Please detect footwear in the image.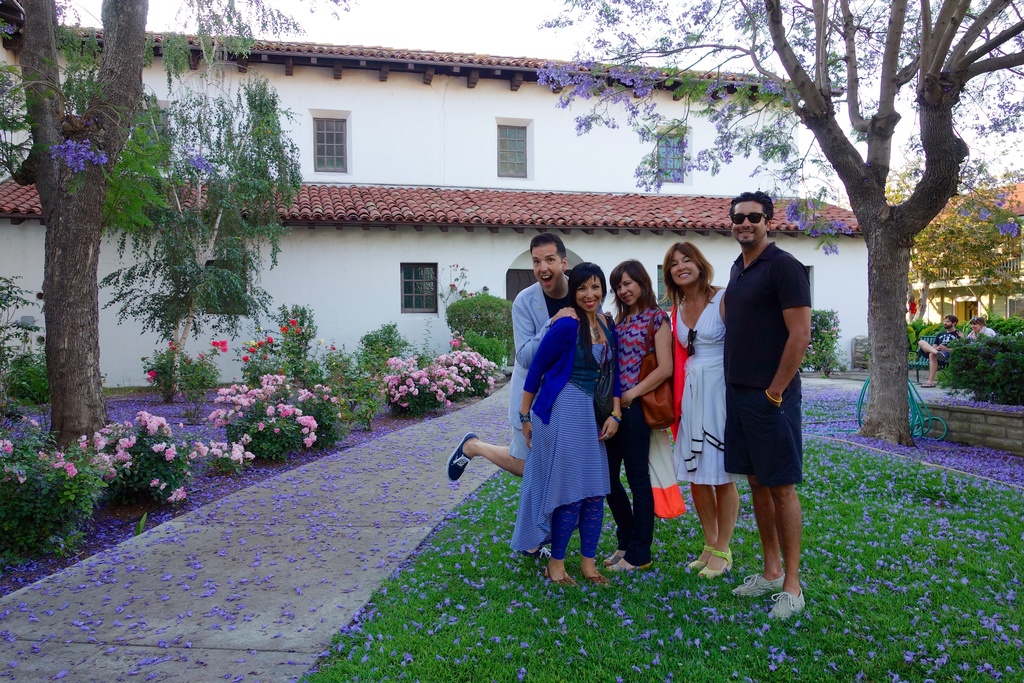
box(766, 586, 805, 621).
